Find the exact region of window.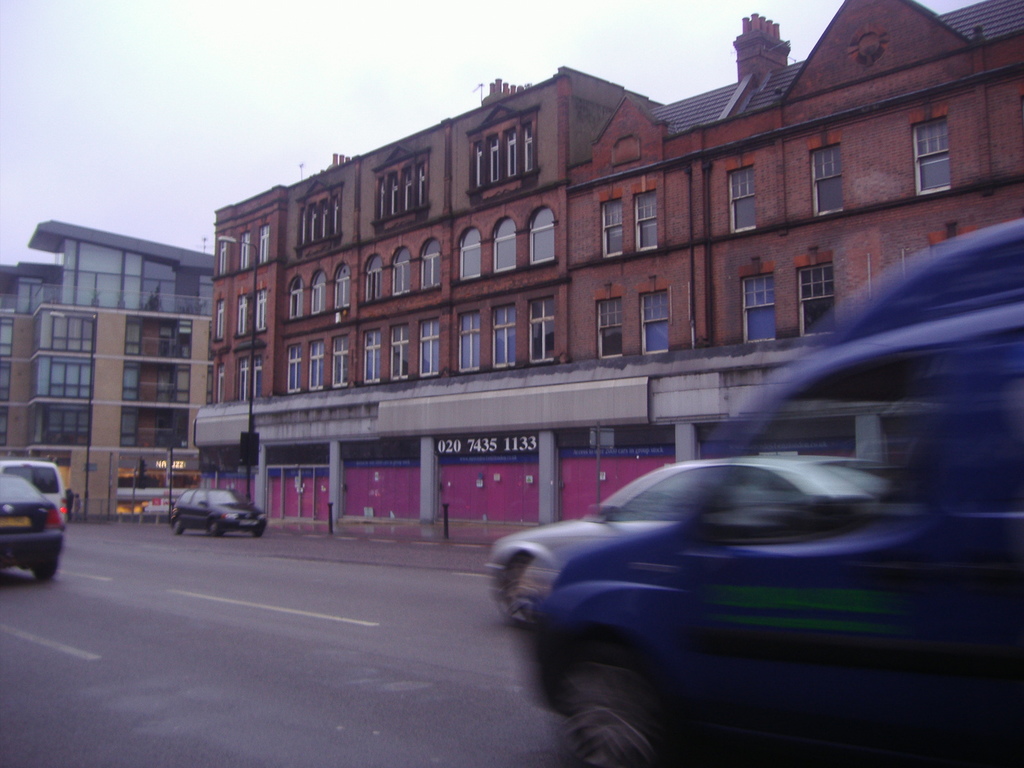
Exact region: x1=335, y1=262, x2=351, y2=308.
